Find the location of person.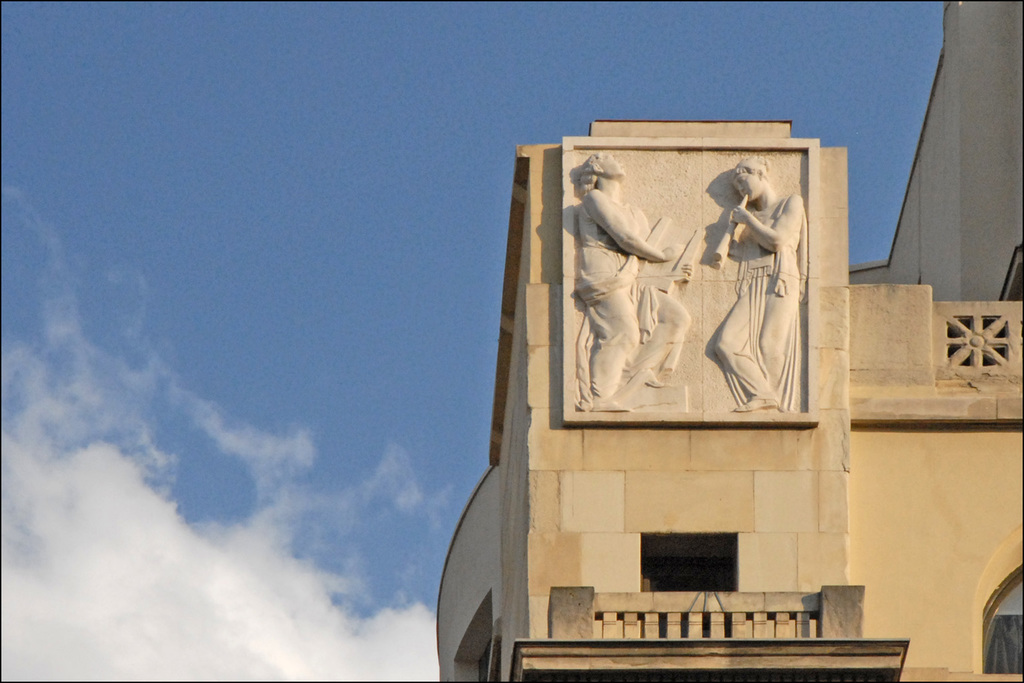
Location: 726/155/806/414.
